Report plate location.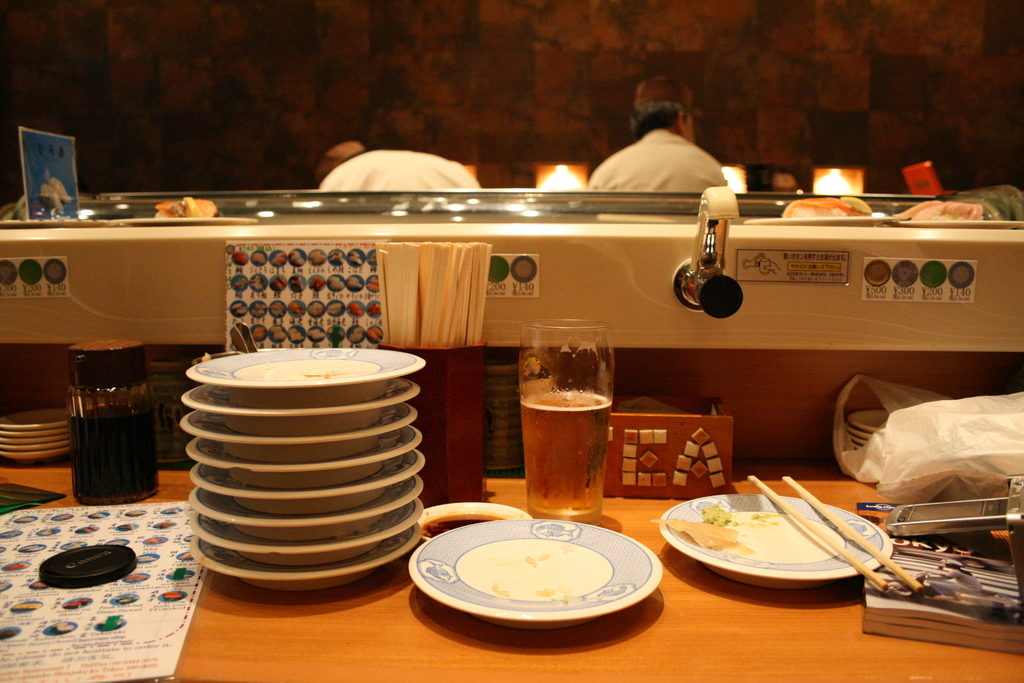
Report: locate(408, 516, 663, 624).
